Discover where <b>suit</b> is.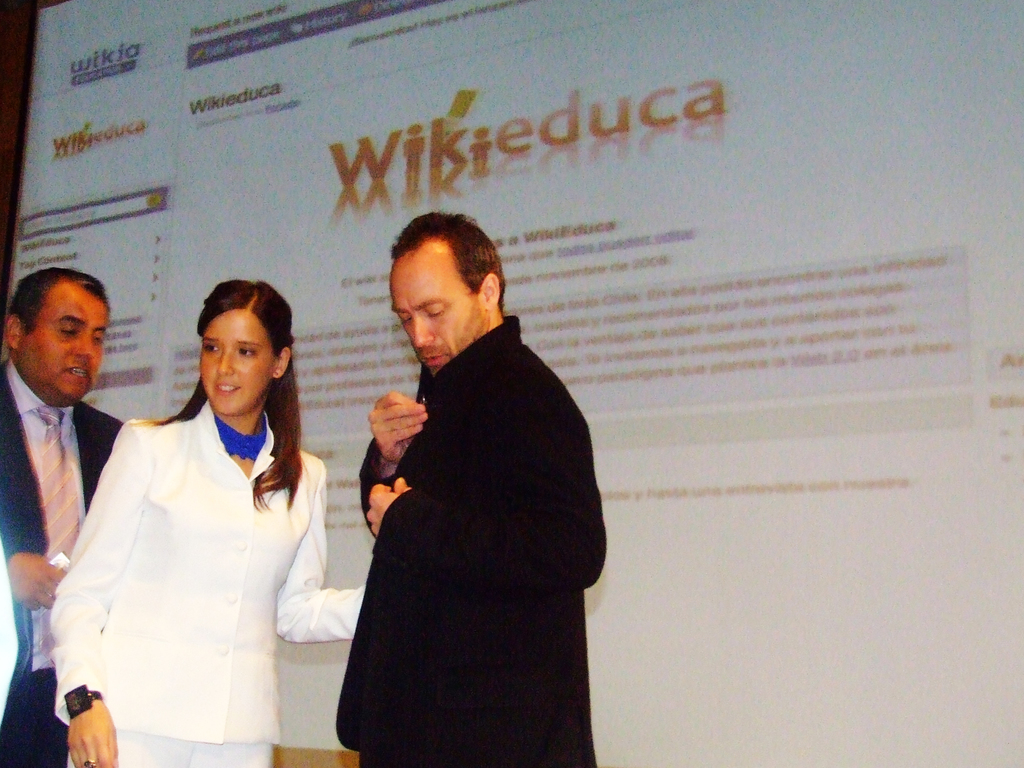
Discovered at 333,314,606,767.
